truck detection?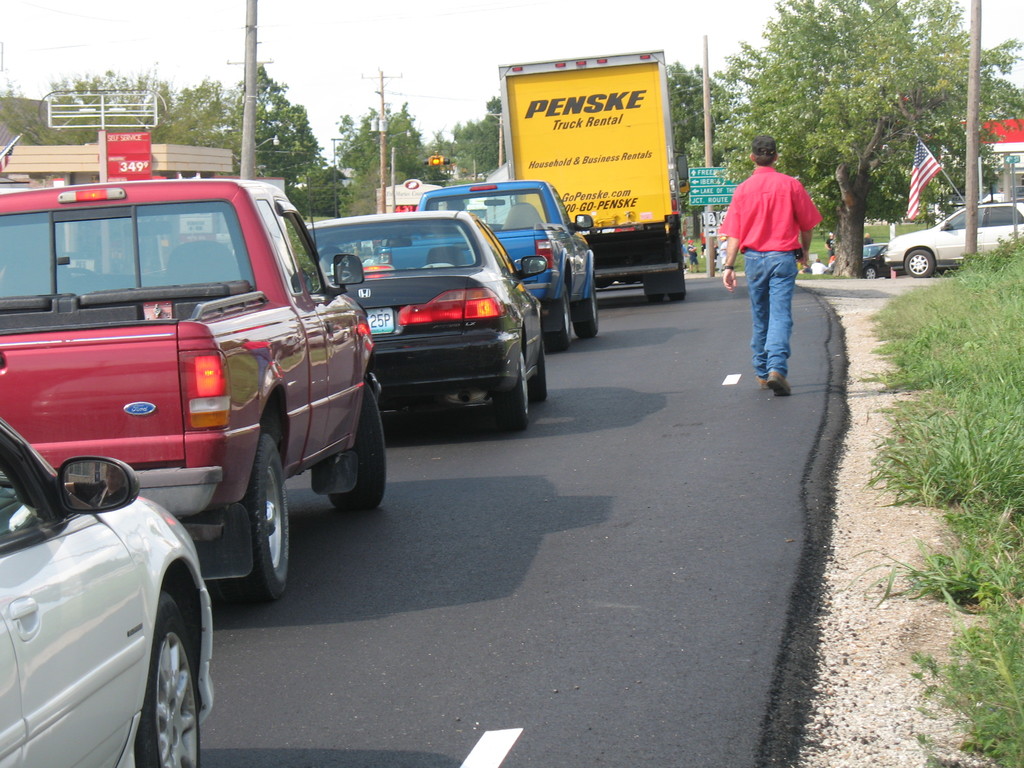
[left=506, top=45, right=693, bottom=302]
